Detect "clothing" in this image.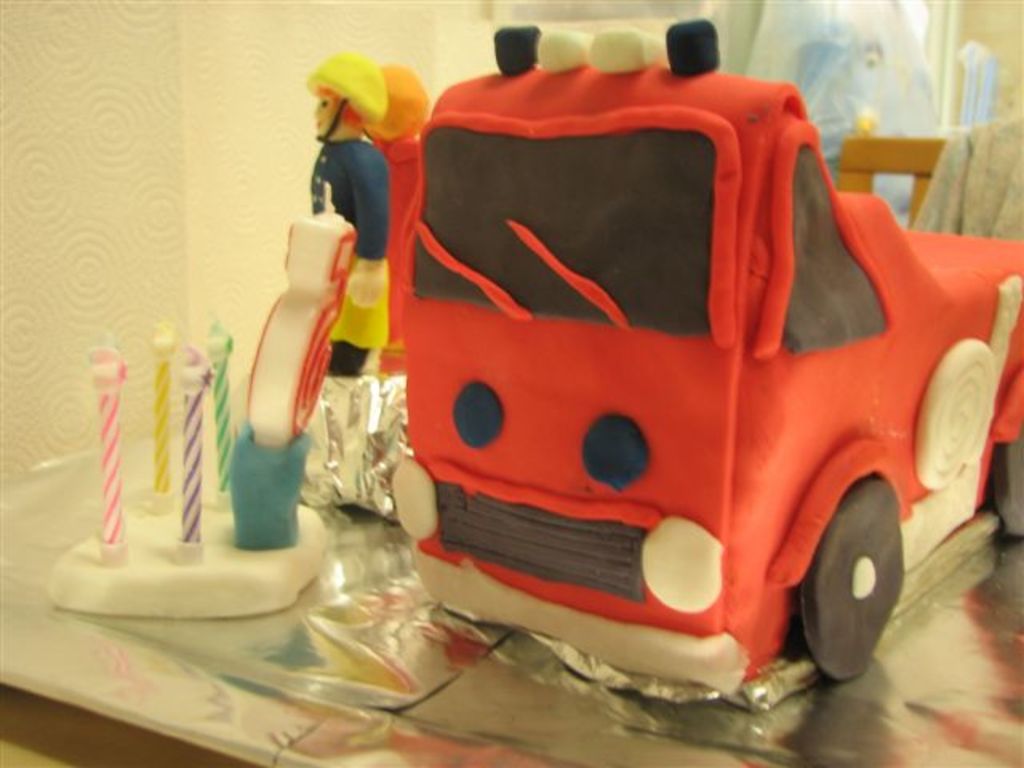
Detection: [left=304, top=136, right=390, bottom=355].
